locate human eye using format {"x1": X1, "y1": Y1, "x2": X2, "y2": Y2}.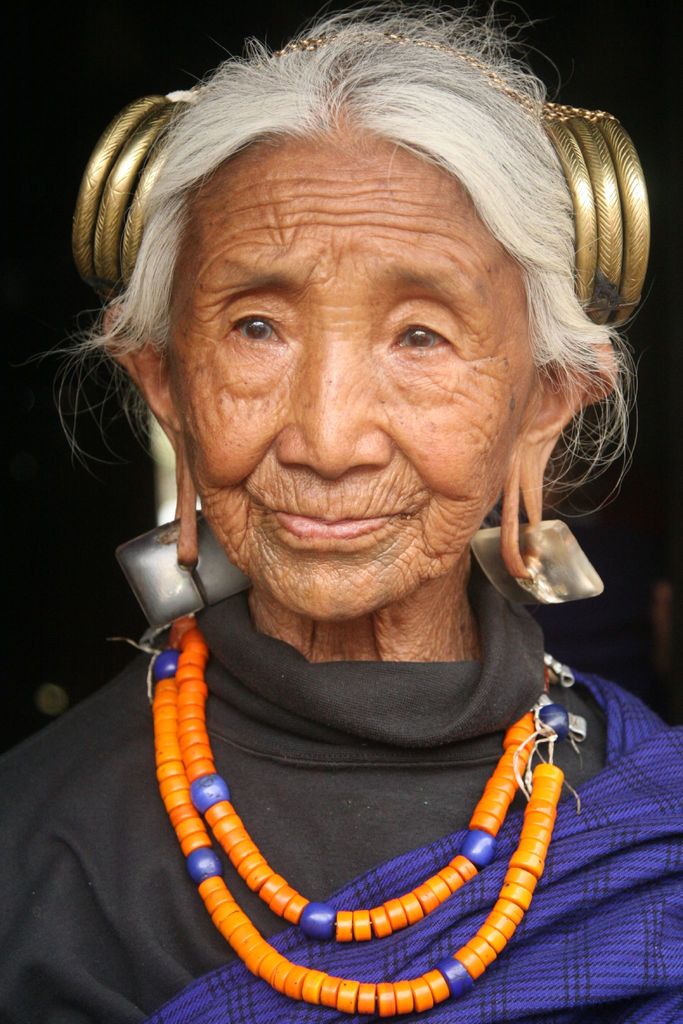
{"x1": 205, "y1": 298, "x2": 293, "y2": 363}.
